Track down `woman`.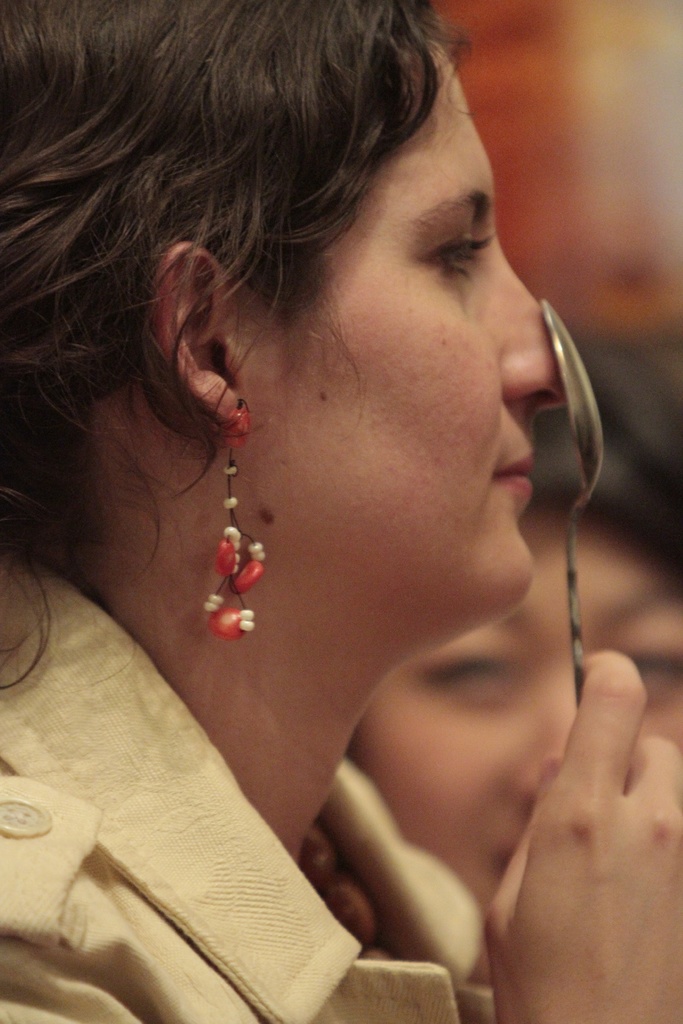
Tracked to (left=327, top=323, right=682, bottom=1023).
